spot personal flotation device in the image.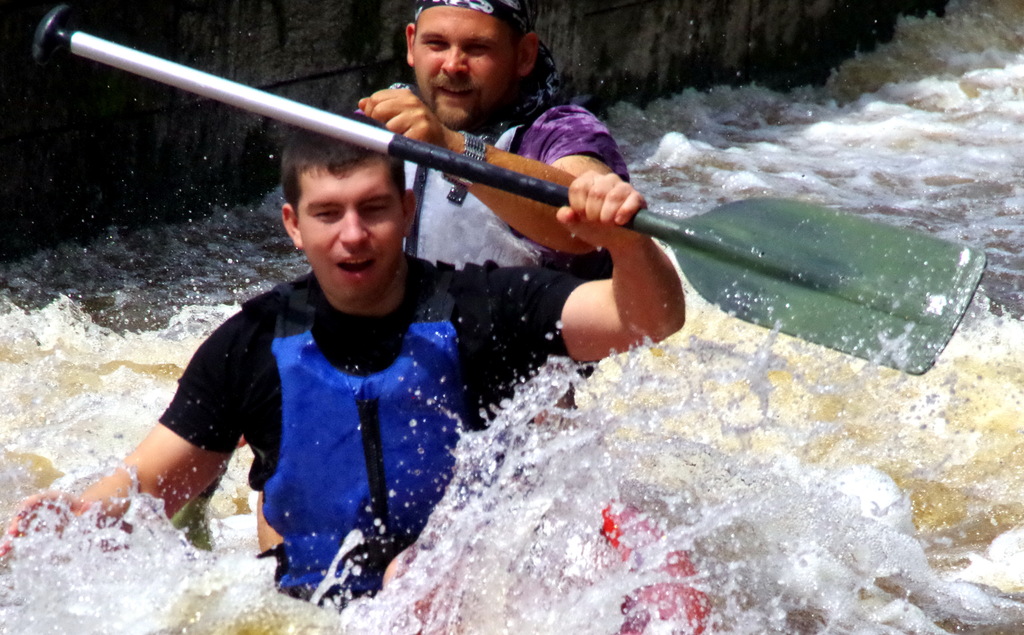
personal flotation device found at <bbox>396, 119, 554, 269</bbox>.
